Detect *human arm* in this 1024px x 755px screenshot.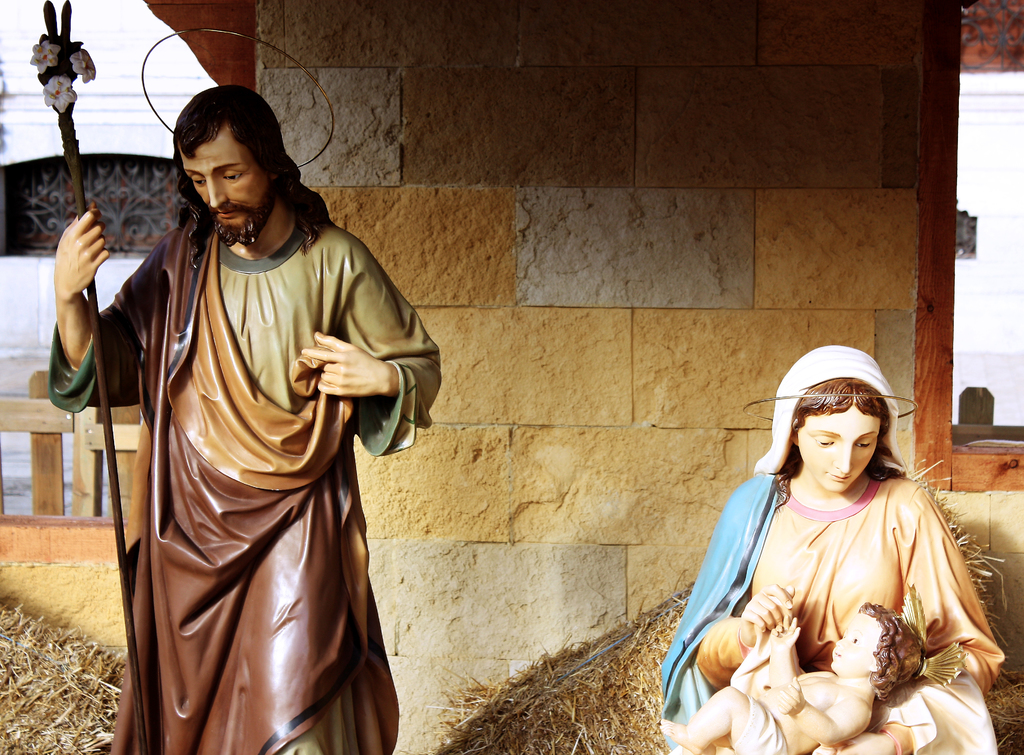
Detection: (x1=766, y1=674, x2=871, y2=749).
